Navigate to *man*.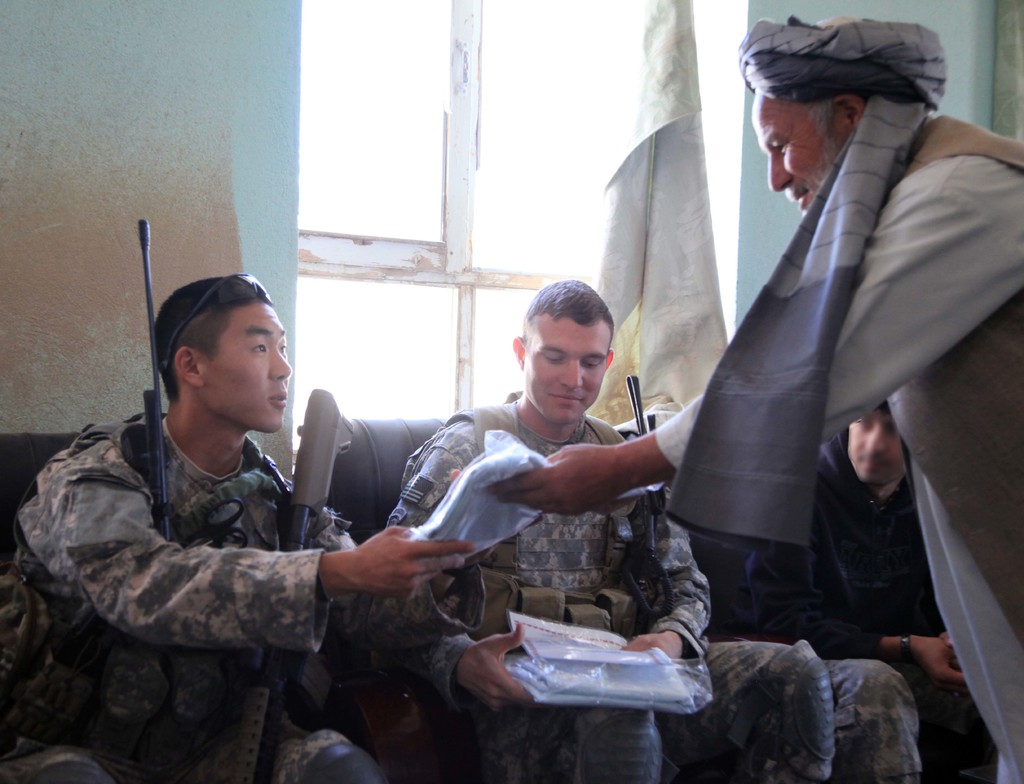
Navigation target: (488,20,1023,783).
